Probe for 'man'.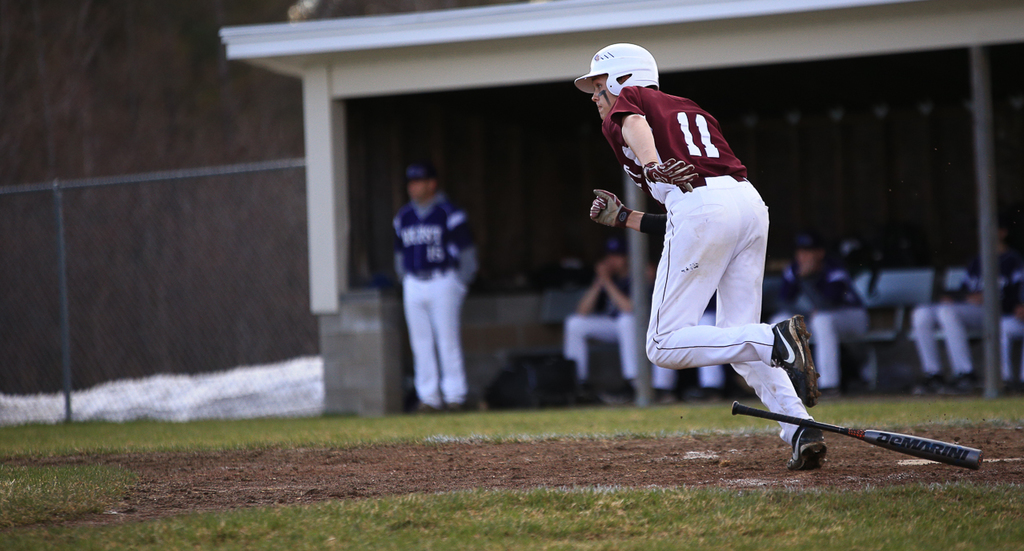
Probe result: x1=990, y1=272, x2=1023, y2=398.
